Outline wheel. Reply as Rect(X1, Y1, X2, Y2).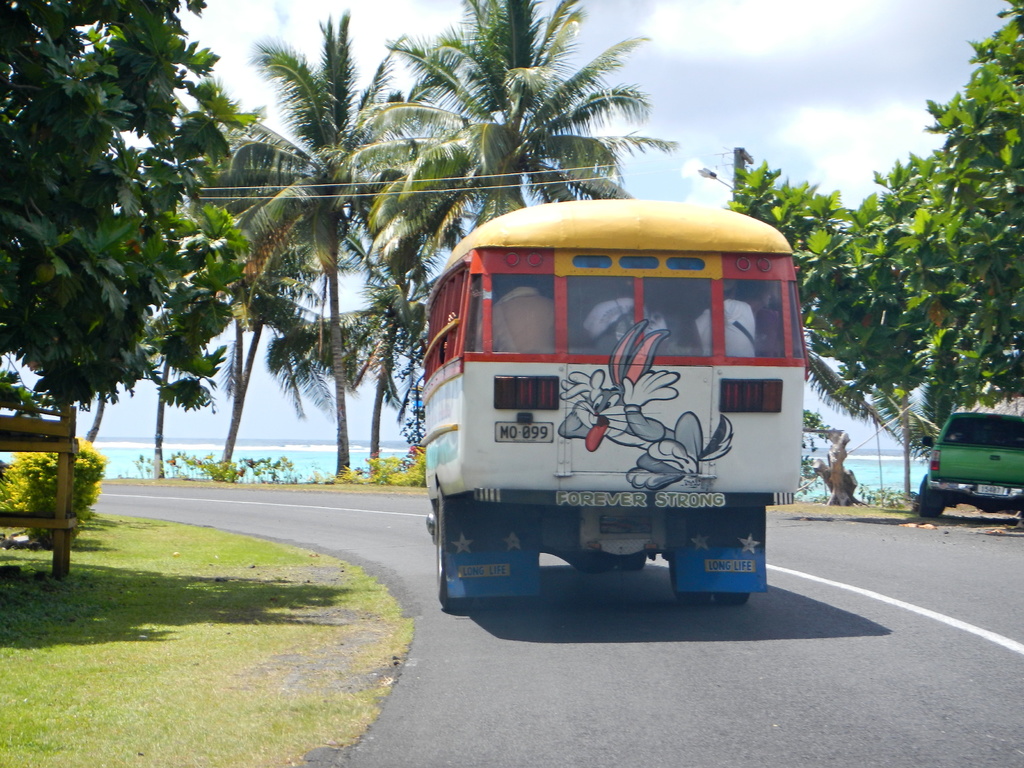
Rect(718, 591, 751, 607).
